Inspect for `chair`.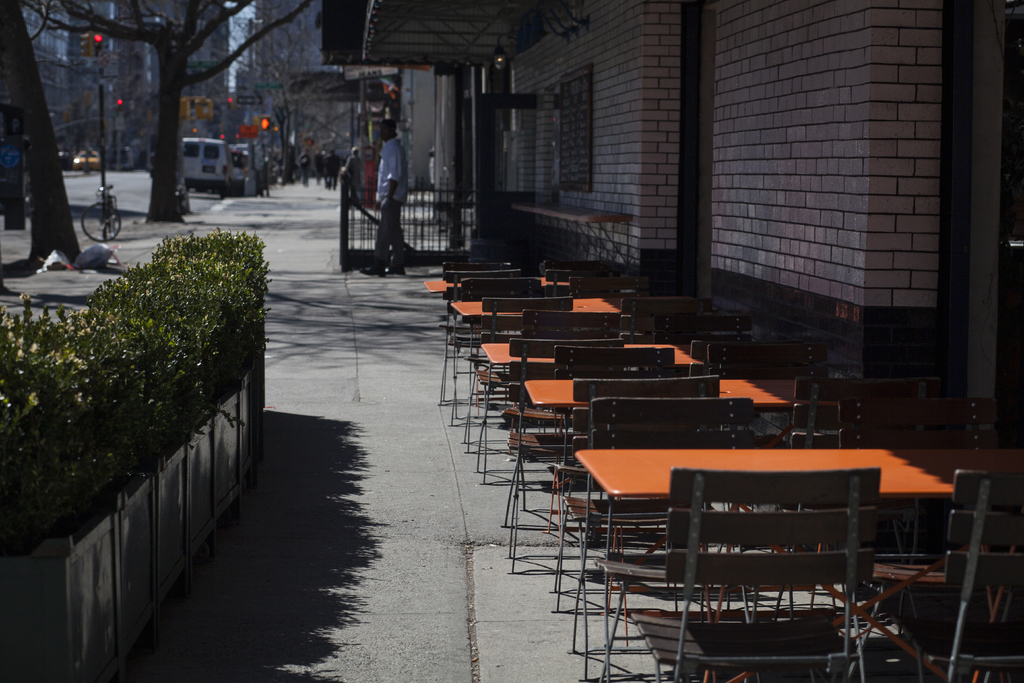
Inspection: <box>834,399,1000,468</box>.
